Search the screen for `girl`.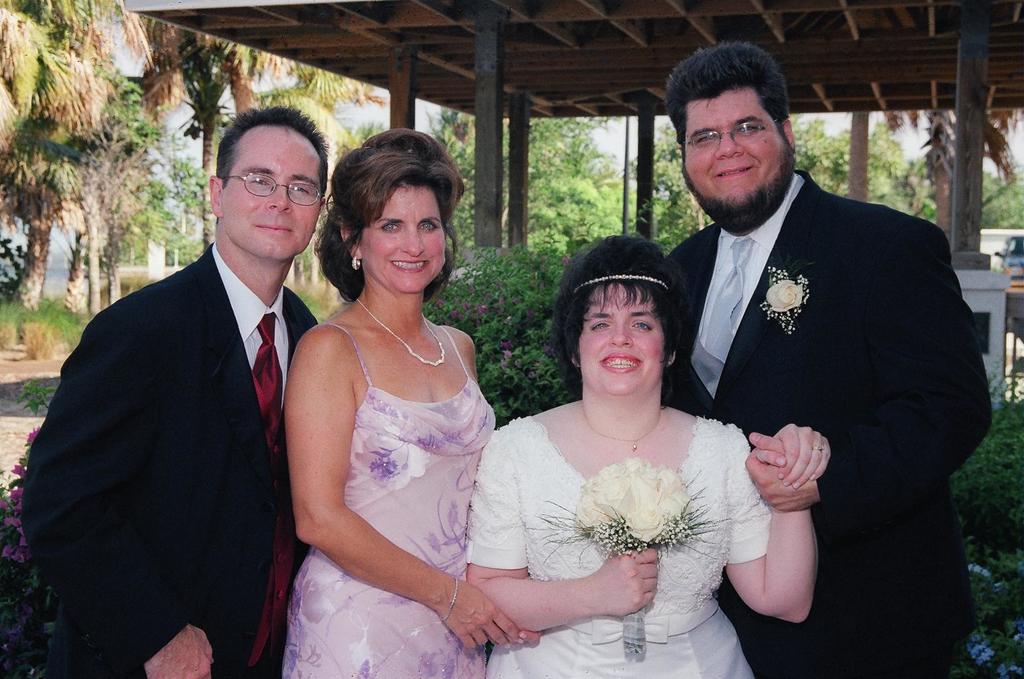
Found at [454, 257, 816, 669].
